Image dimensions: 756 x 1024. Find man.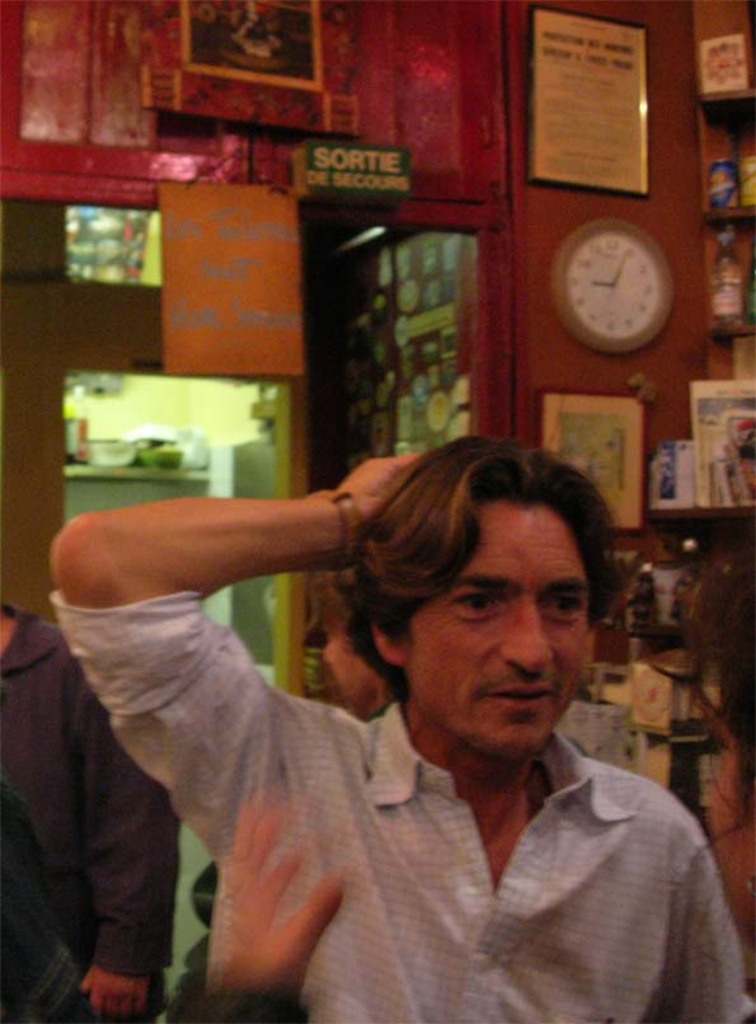
<region>98, 393, 722, 1010</region>.
